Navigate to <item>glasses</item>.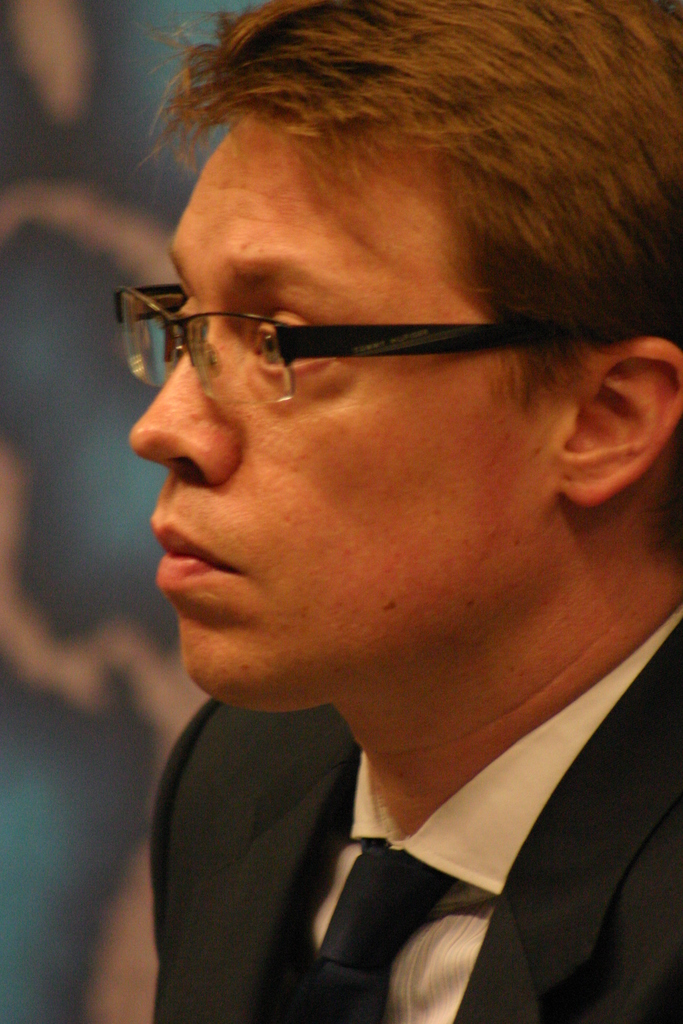
Navigation target: {"left": 97, "top": 269, "right": 621, "bottom": 413}.
